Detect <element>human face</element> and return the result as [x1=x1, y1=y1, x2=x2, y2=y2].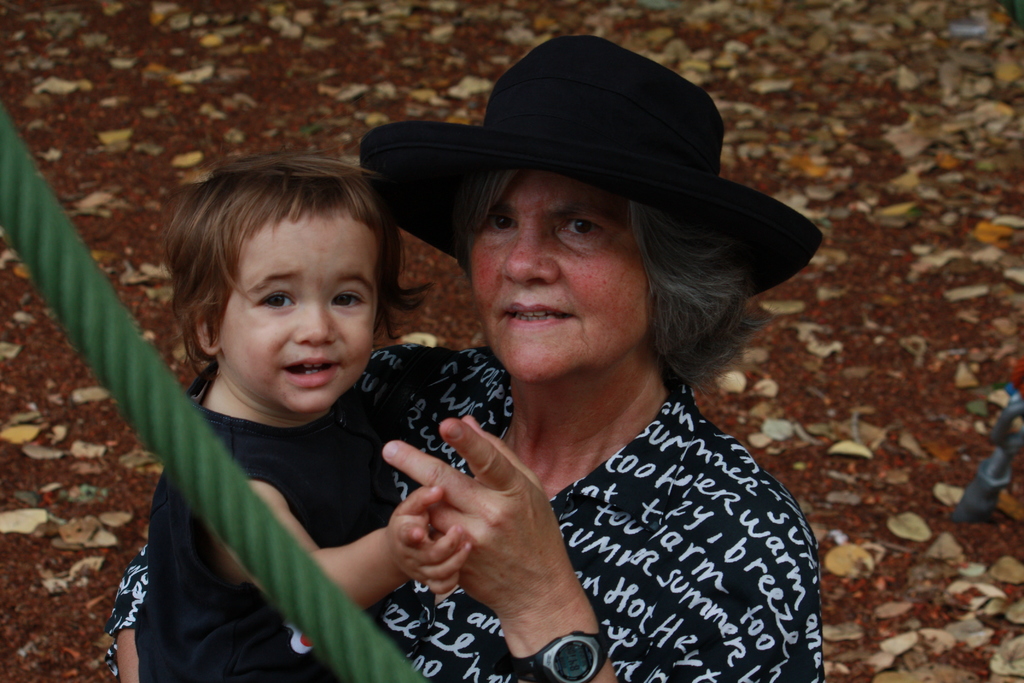
[x1=218, y1=214, x2=379, y2=415].
